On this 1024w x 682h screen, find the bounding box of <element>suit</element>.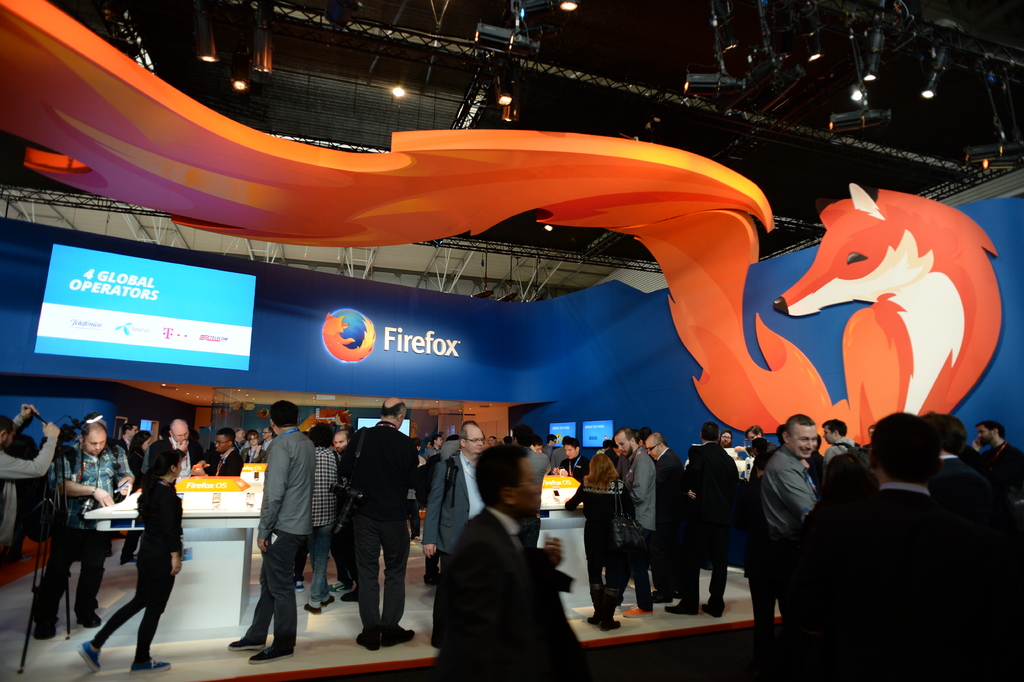
Bounding box: <bbox>335, 411, 420, 655</bbox>.
